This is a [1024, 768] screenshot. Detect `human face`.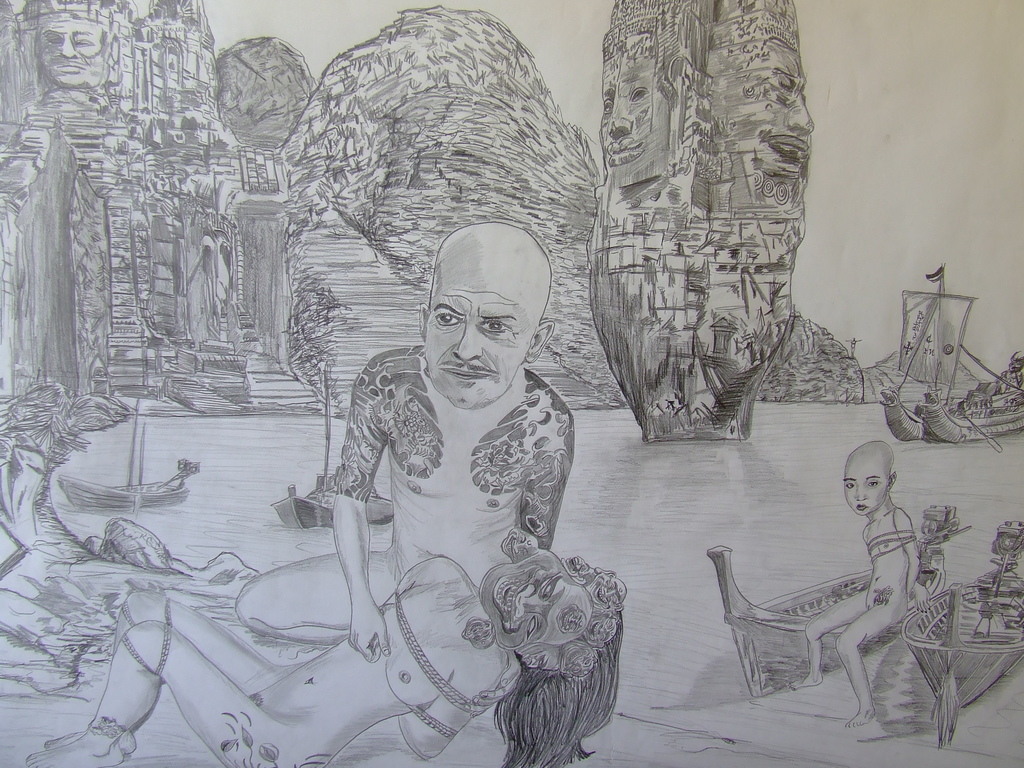
<box>426,241,534,404</box>.
